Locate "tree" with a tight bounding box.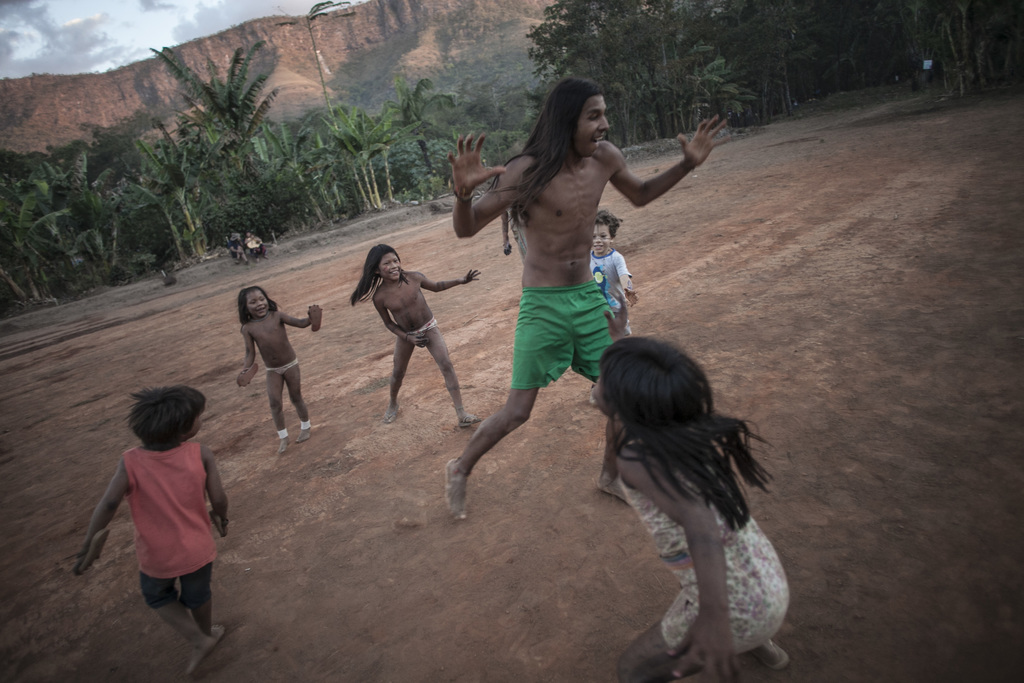
region(263, 0, 374, 120).
